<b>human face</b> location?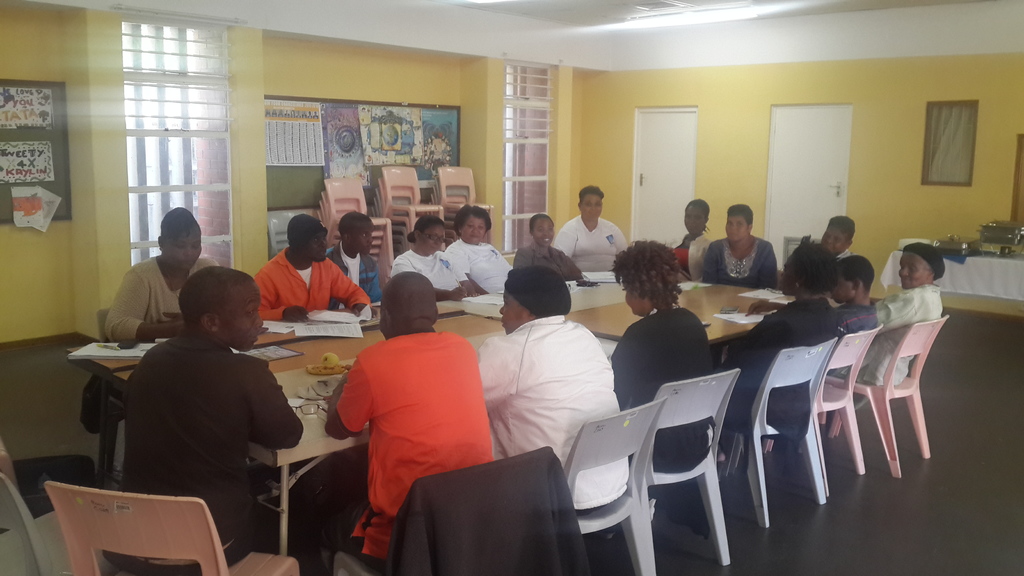
detection(624, 283, 644, 310)
